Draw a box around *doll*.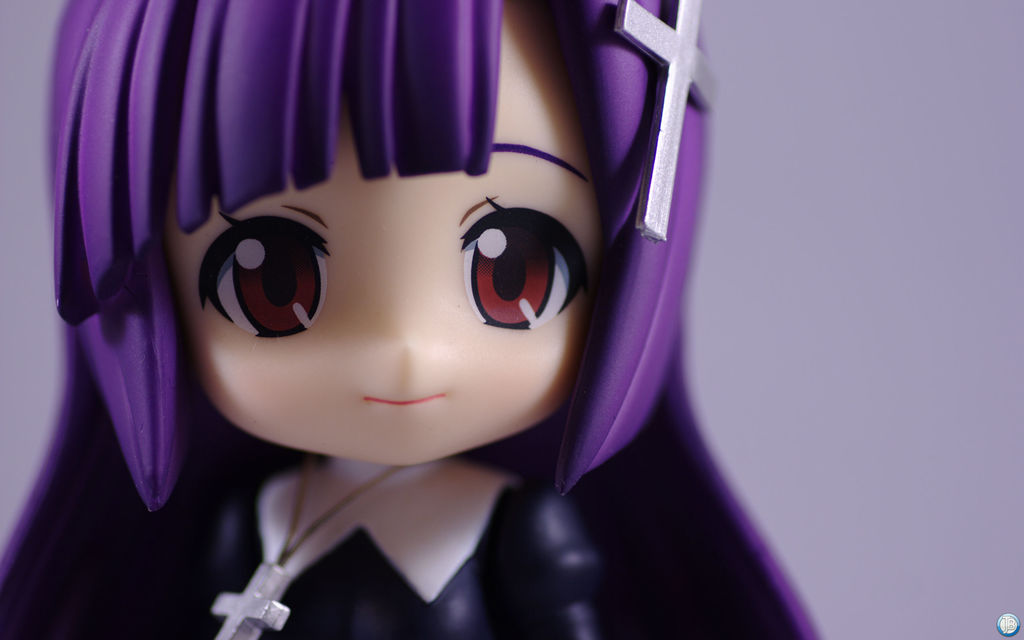
<region>0, 0, 828, 639</region>.
